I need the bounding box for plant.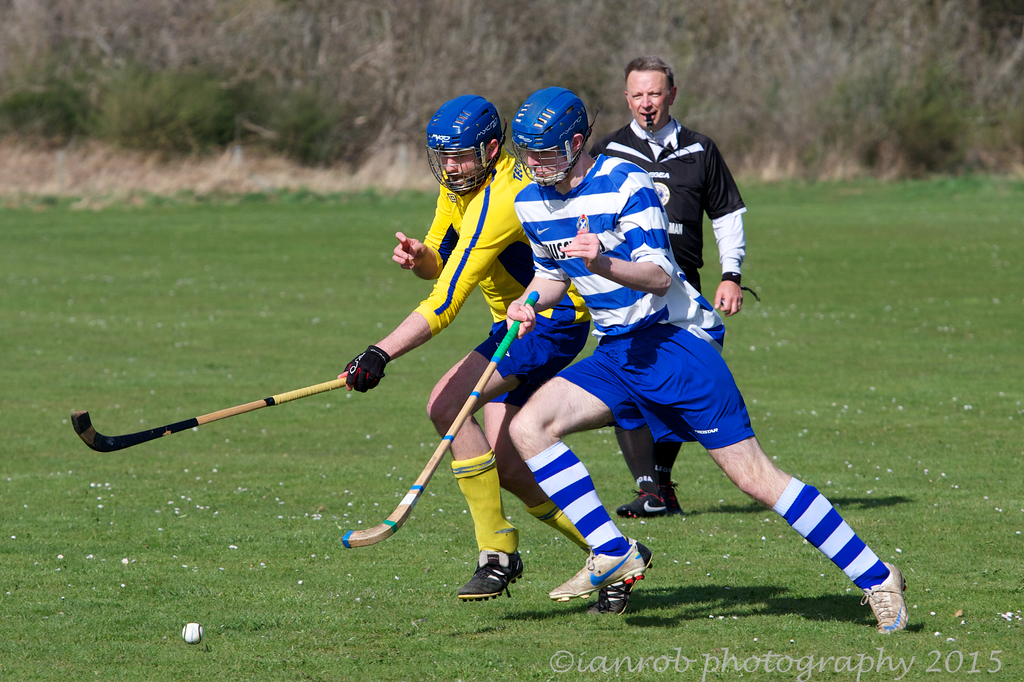
Here it is: (left=0, top=164, right=1023, bottom=681).
